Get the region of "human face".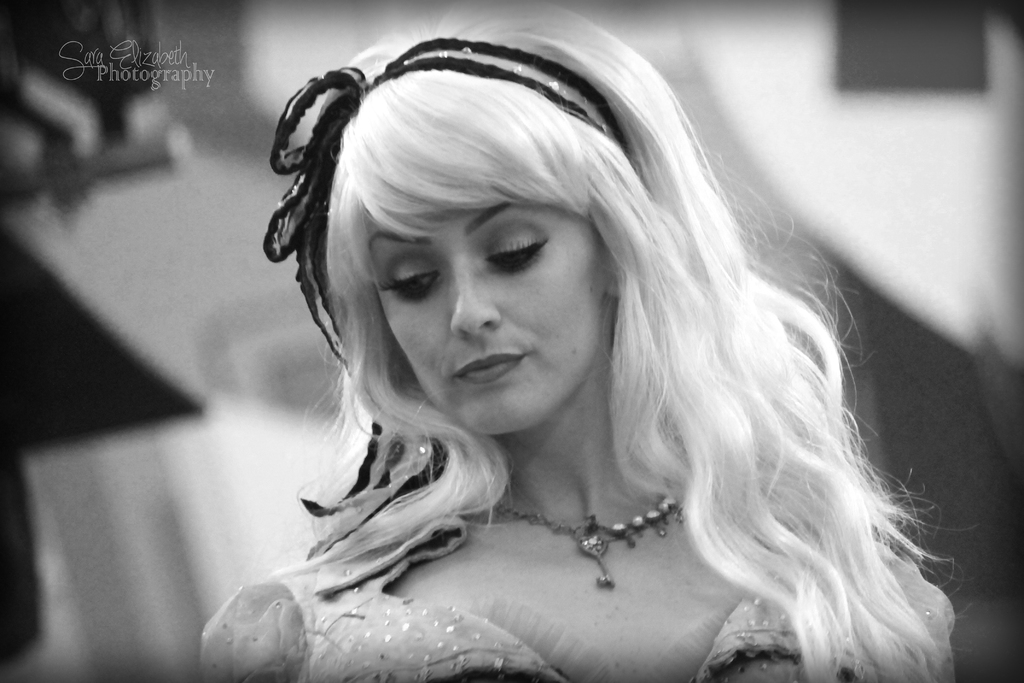
(371, 201, 605, 432).
